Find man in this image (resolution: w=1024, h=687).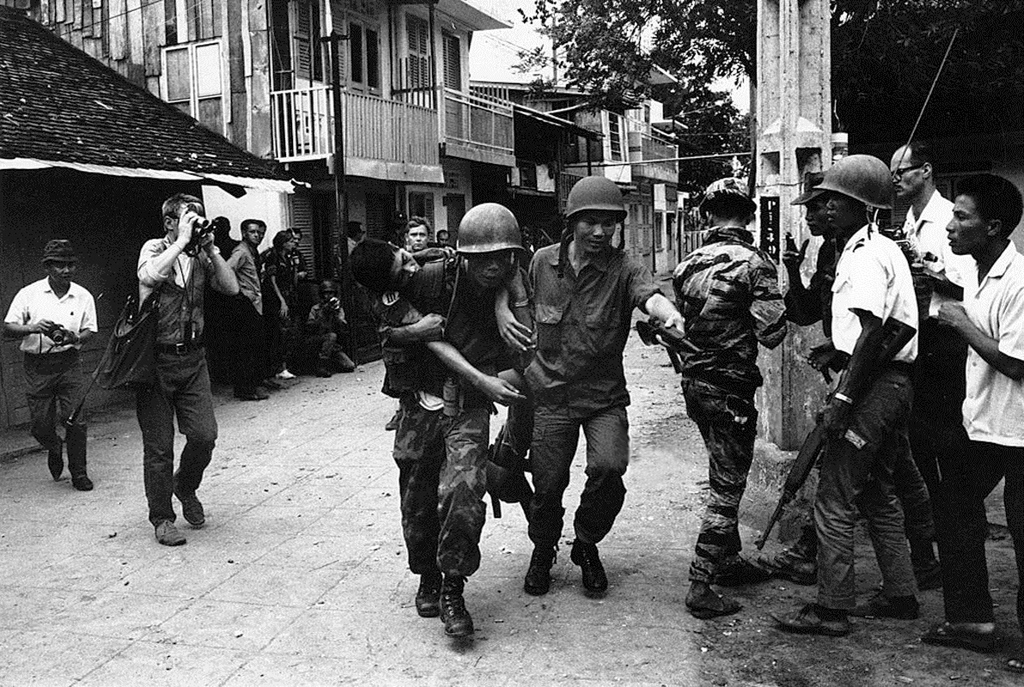
x1=668 y1=177 x2=777 y2=617.
